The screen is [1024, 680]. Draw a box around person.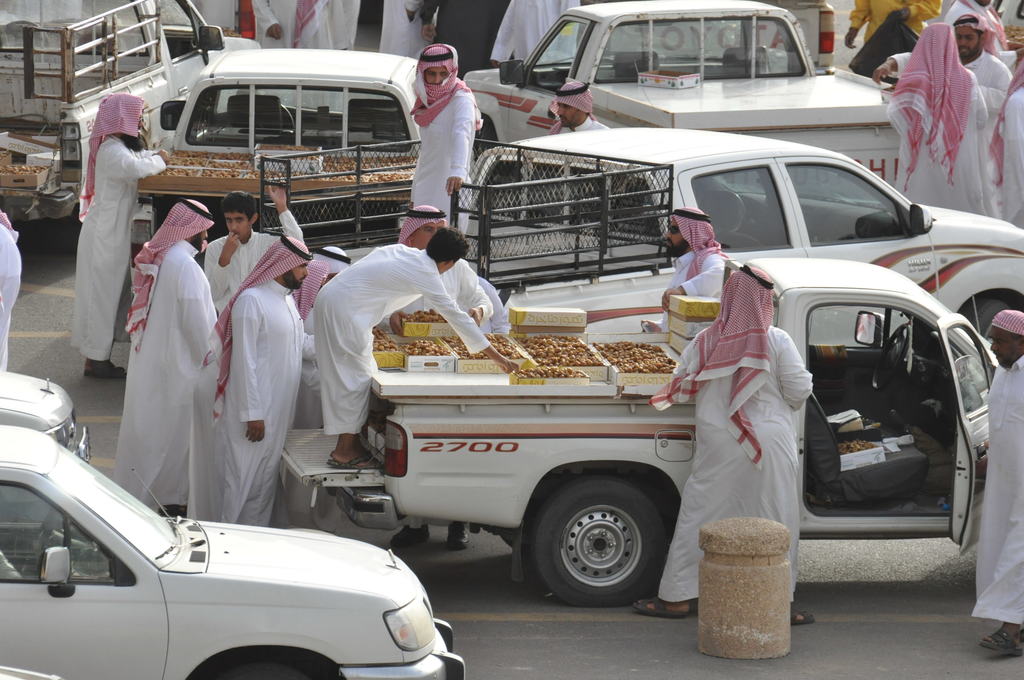
locate(841, 0, 1023, 225).
